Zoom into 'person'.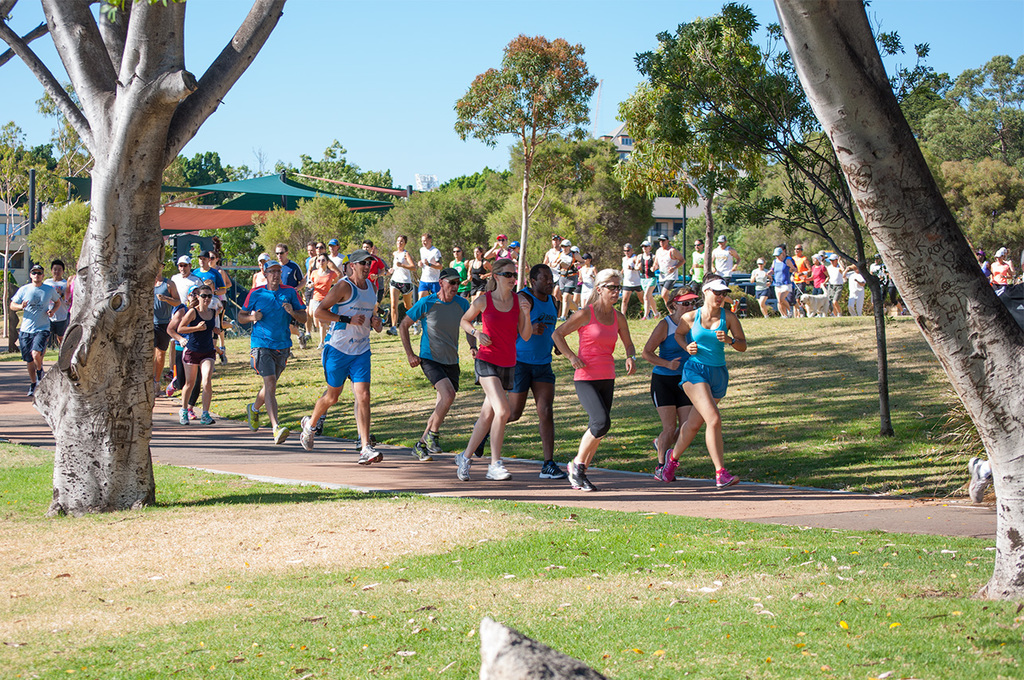
Zoom target: x1=553, y1=236, x2=588, y2=321.
